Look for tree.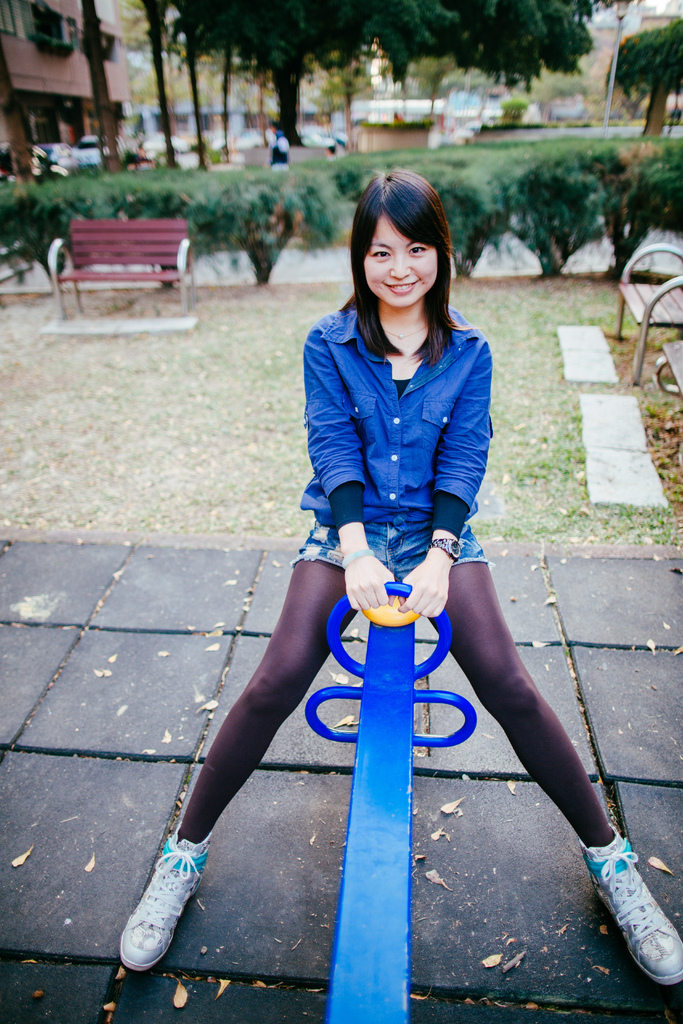
Found: (598, 12, 682, 143).
